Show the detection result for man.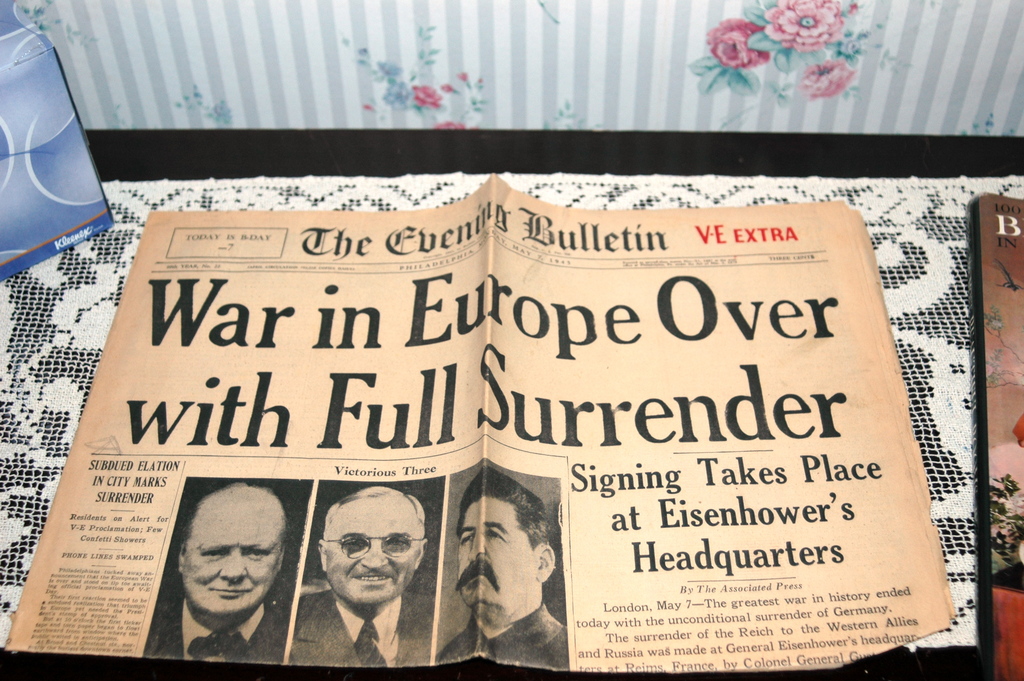
(x1=154, y1=484, x2=282, y2=664).
